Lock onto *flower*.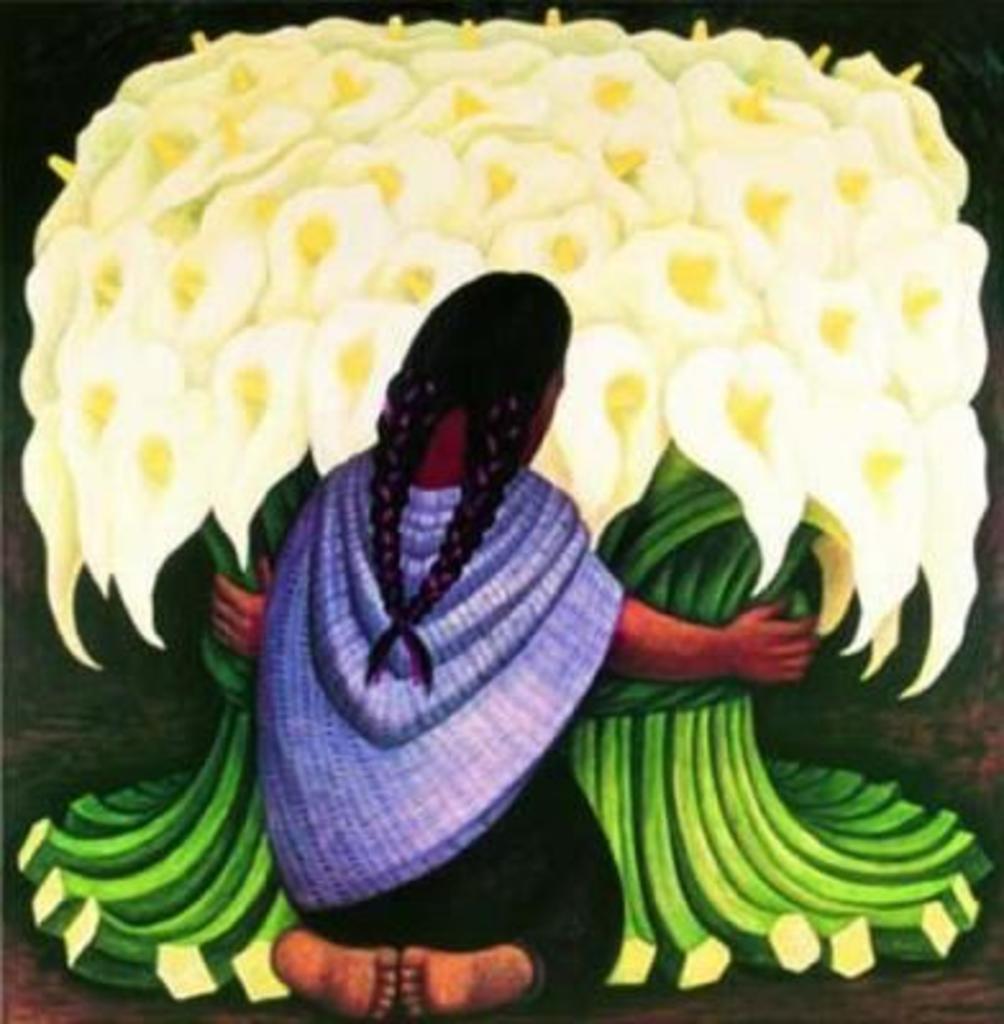
Locked: pyautogui.locateOnScreen(297, 46, 410, 138).
